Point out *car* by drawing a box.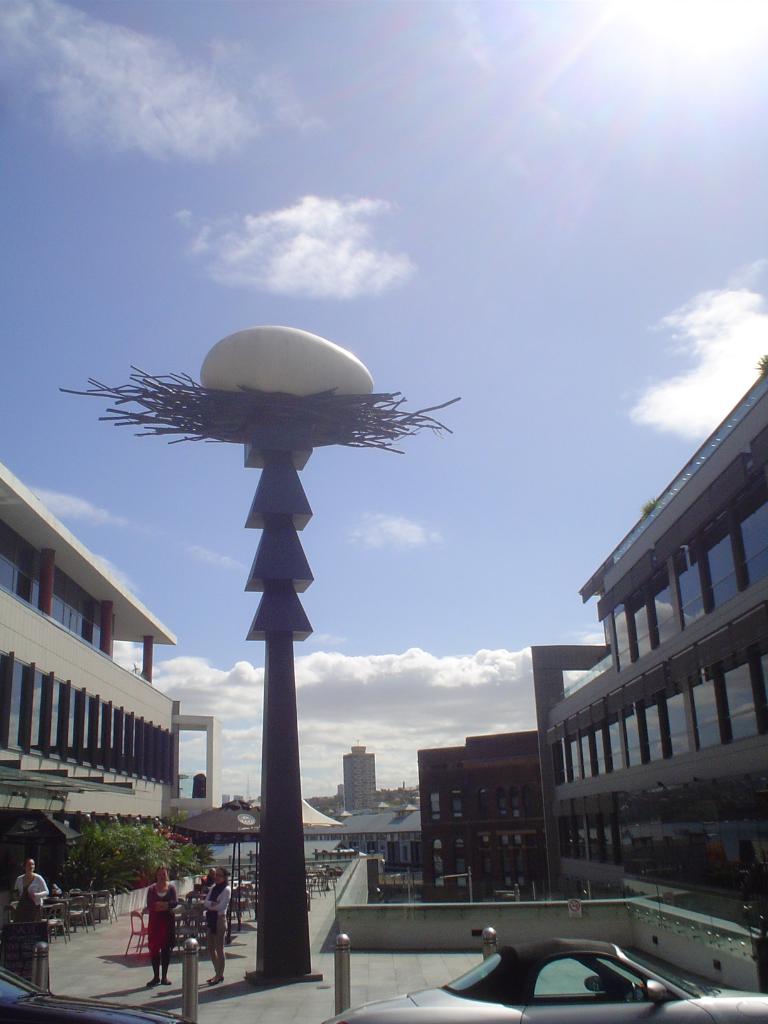
BBox(0, 968, 180, 1023).
